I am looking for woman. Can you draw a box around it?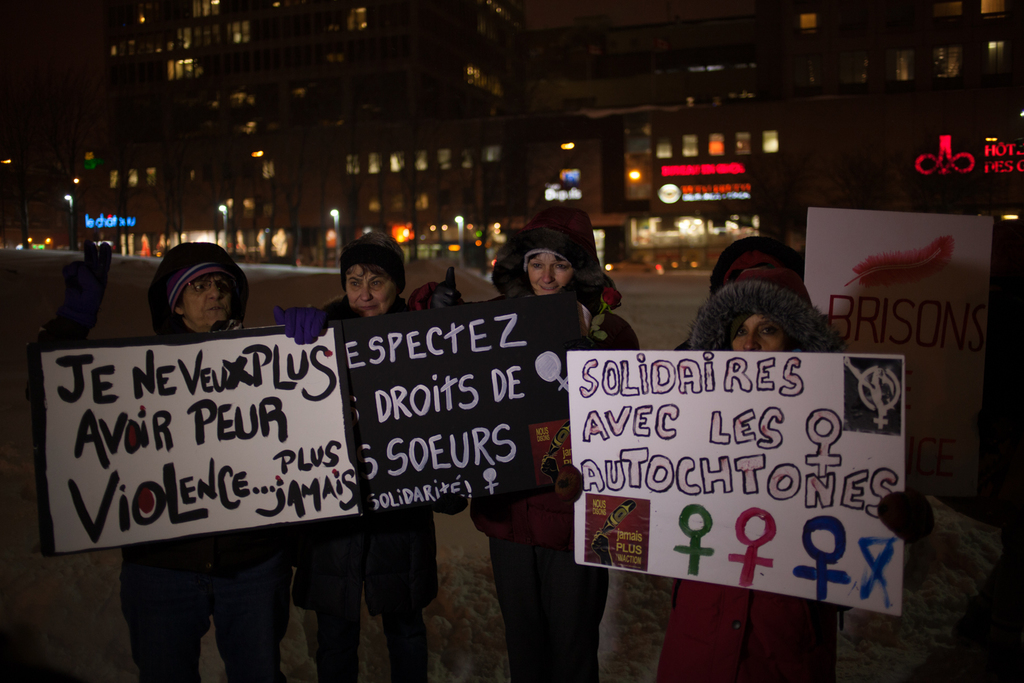
Sure, the bounding box is bbox=[41, 233, 315, 682].
